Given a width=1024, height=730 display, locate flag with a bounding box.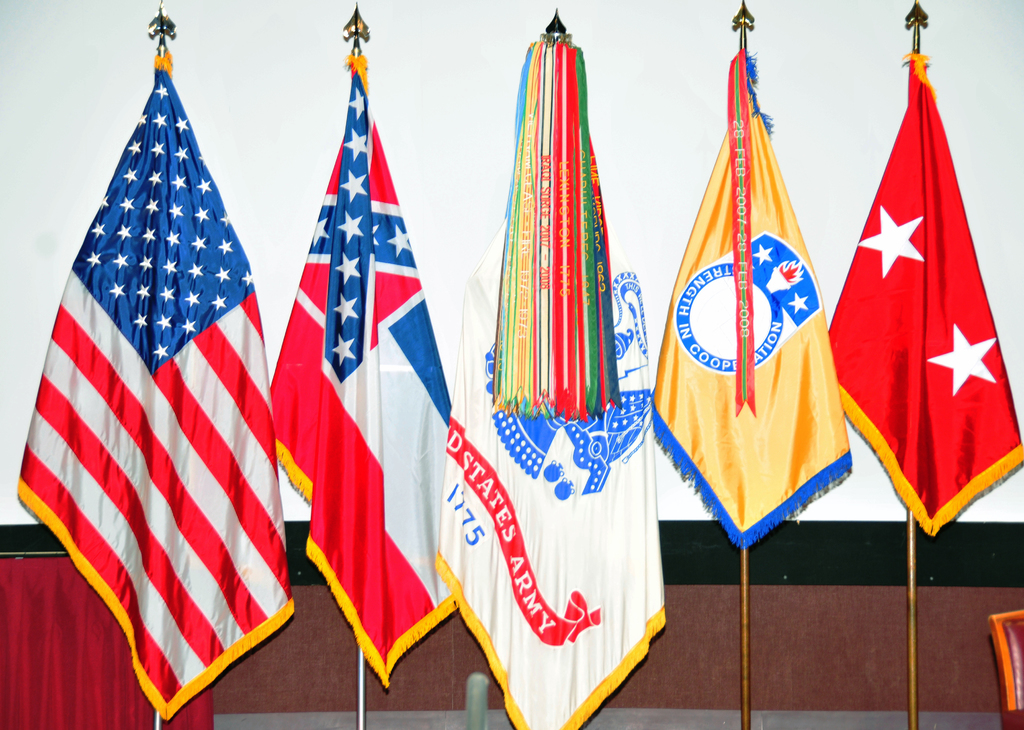
Located: <region>263, 60, 453, 692</region>.
